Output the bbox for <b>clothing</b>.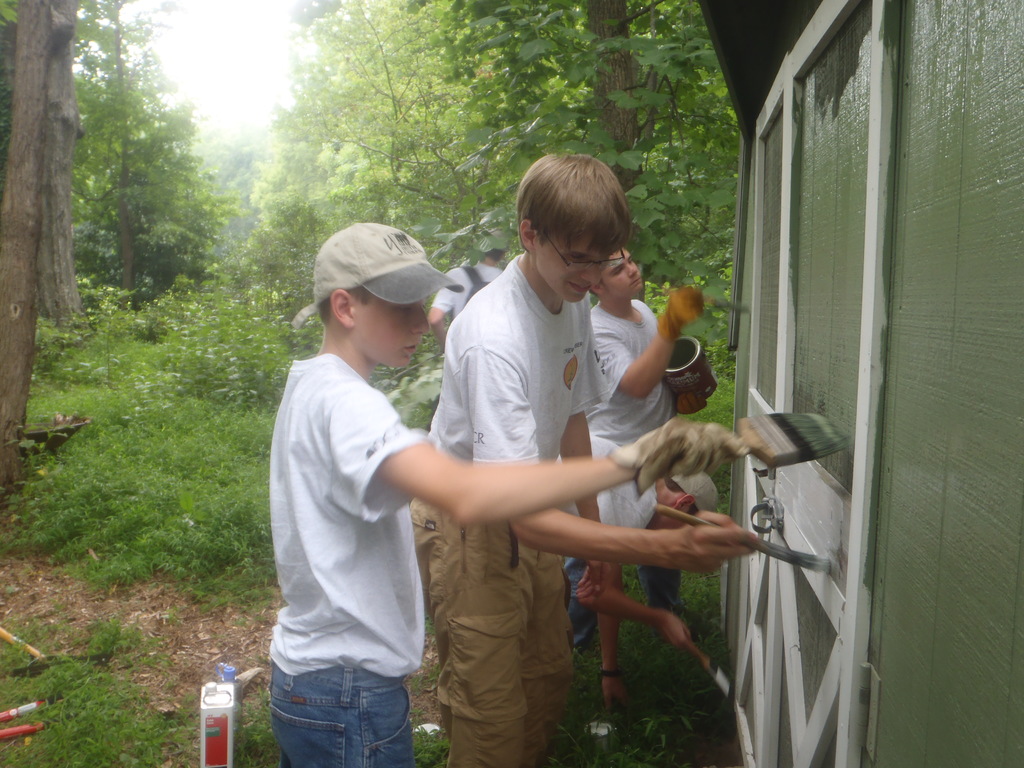
268,354,451,767.
